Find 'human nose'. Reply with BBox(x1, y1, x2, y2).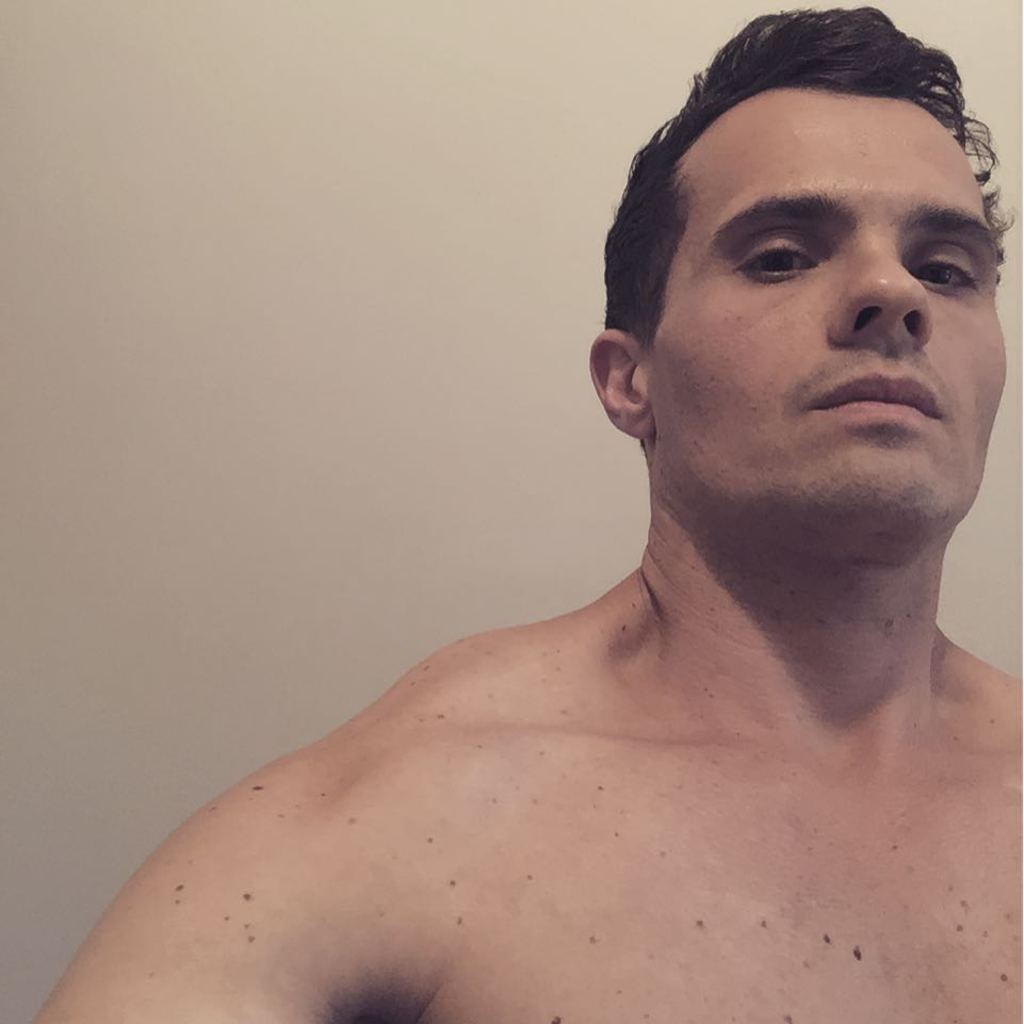
BBox(824, 227, 937, 357).
